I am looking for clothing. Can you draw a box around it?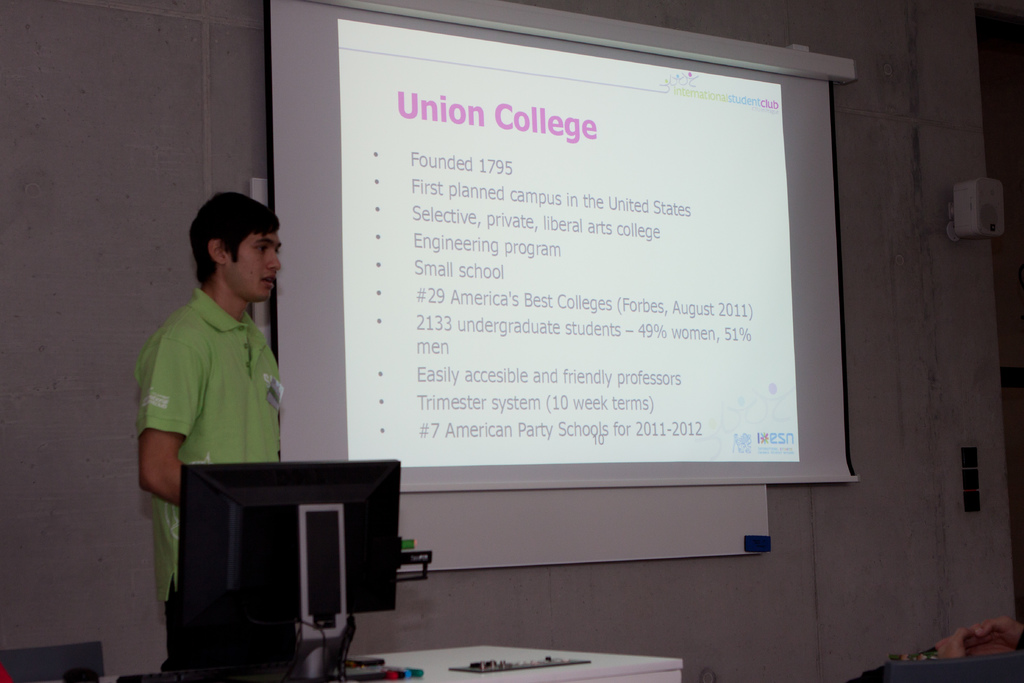
Sure, the bounding box is pyautogui.locateOnScreen(137, 290, 289, 598).
